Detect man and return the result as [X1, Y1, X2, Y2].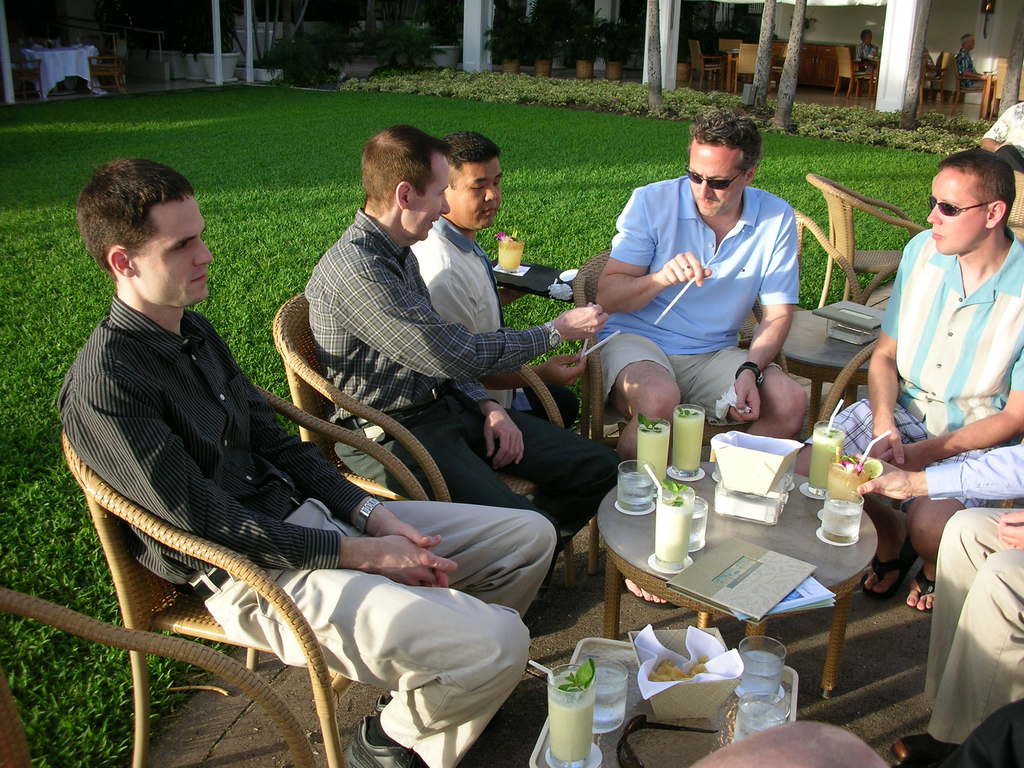
[591, 108, 813, 472].
